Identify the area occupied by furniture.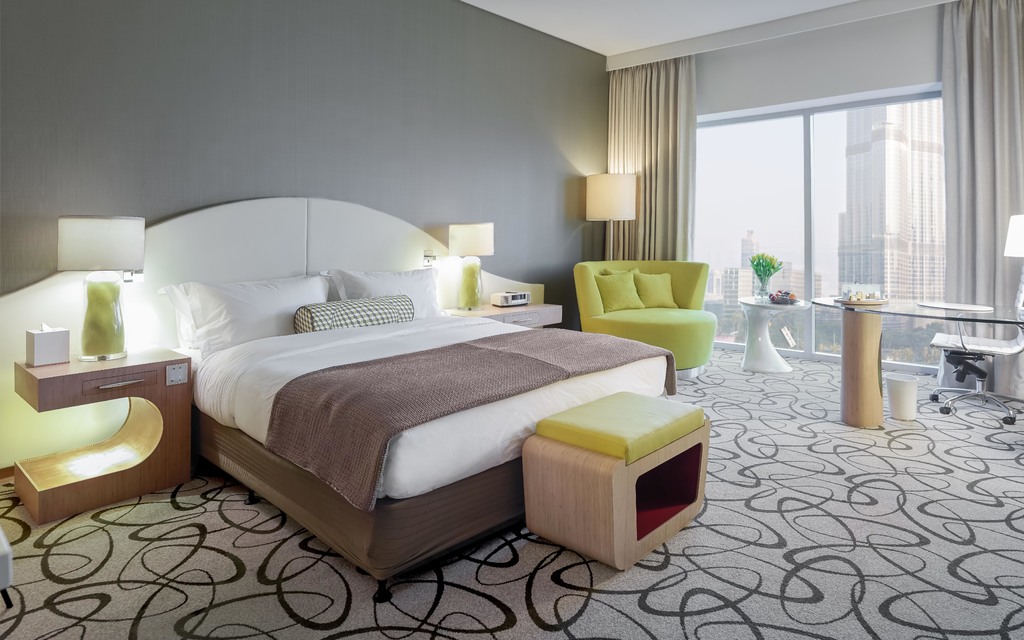
Area: {"left": 524, "top": 390, "right": 712, "bottom": 568}.
